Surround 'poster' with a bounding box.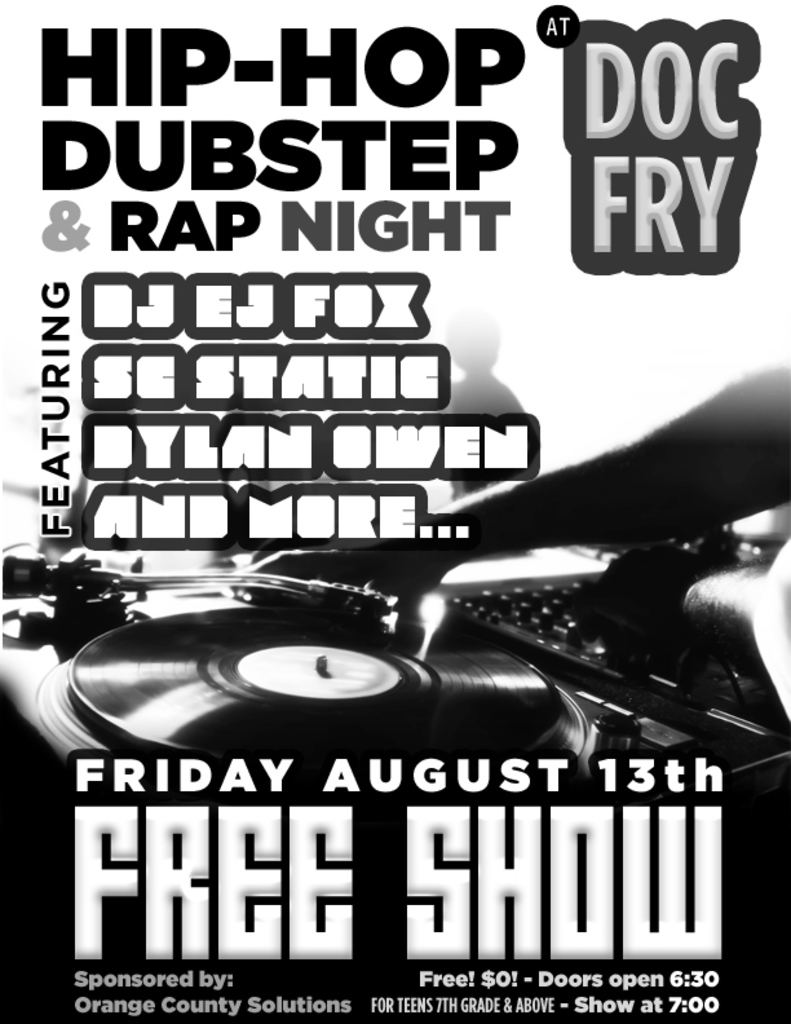
Rect(0, 0, 790, 1023).
